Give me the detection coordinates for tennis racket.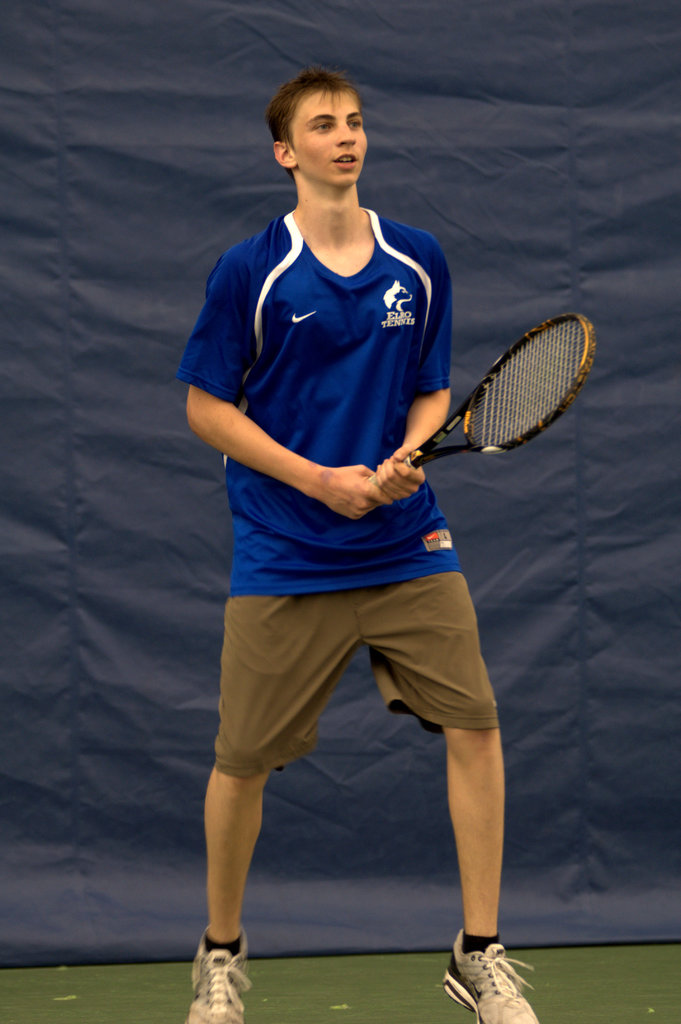
<box>364,309,597,486</box>.
